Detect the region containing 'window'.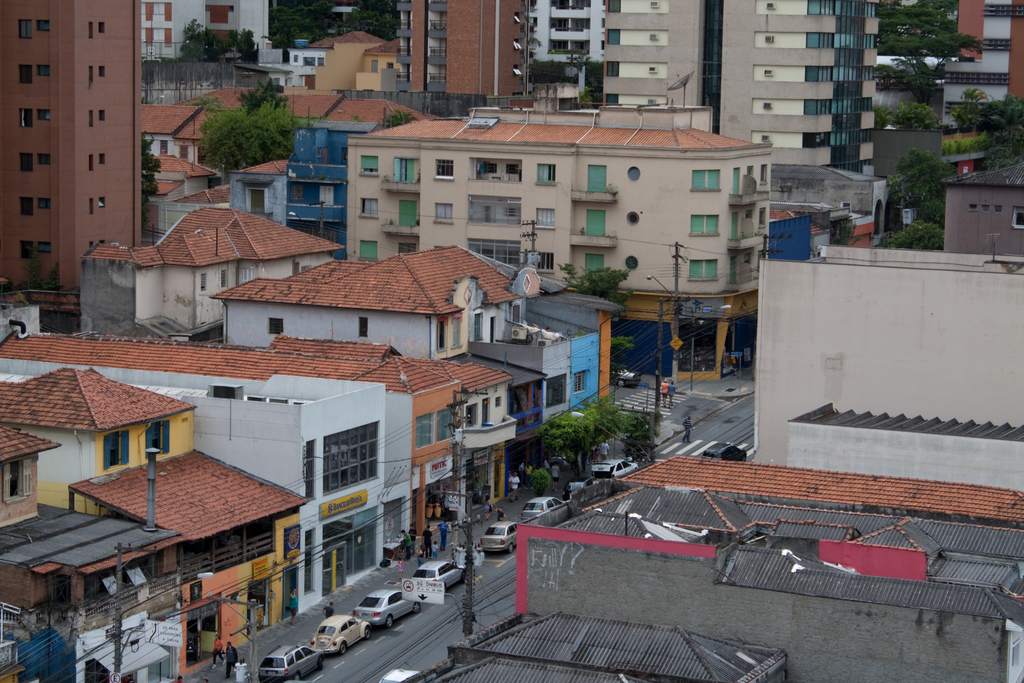
box(588, 213, 604, 237).
